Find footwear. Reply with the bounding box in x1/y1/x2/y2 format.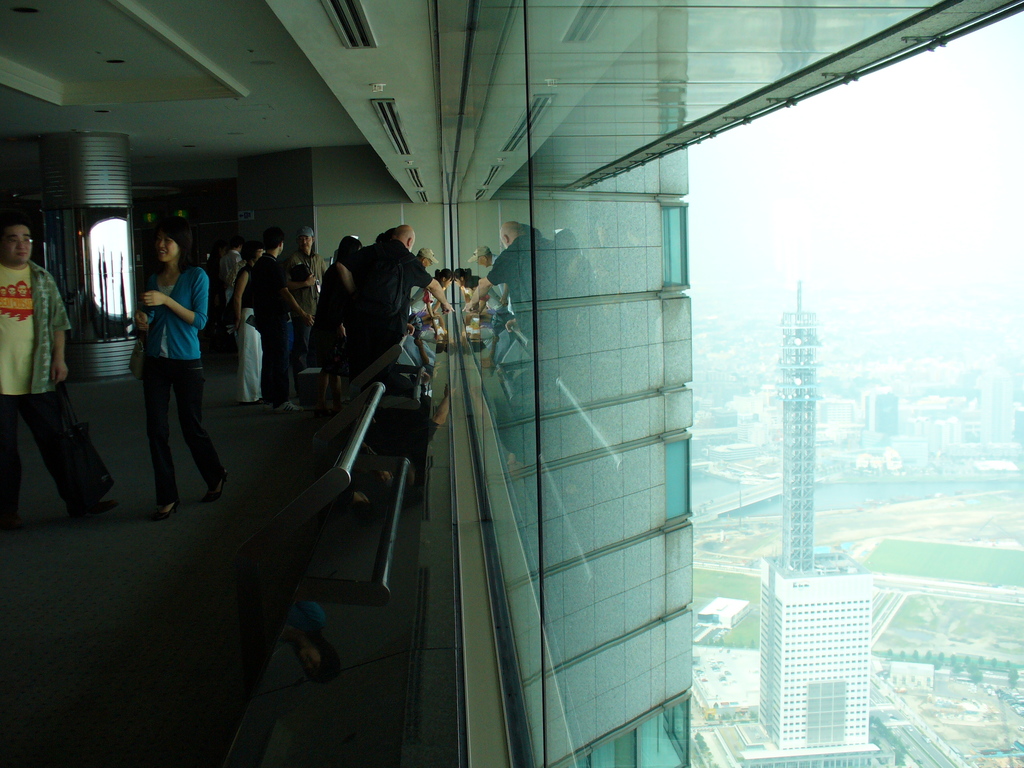
274/398/305/415.
